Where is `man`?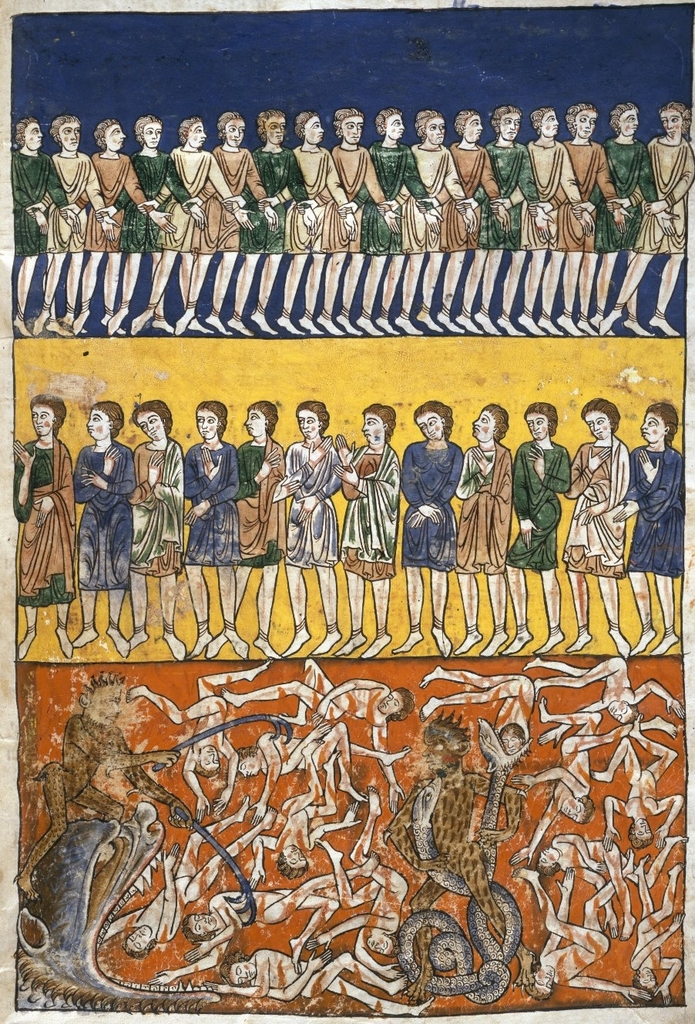
{"left": 381, "top": 705, "right": 548, "bottom": 1004}.
